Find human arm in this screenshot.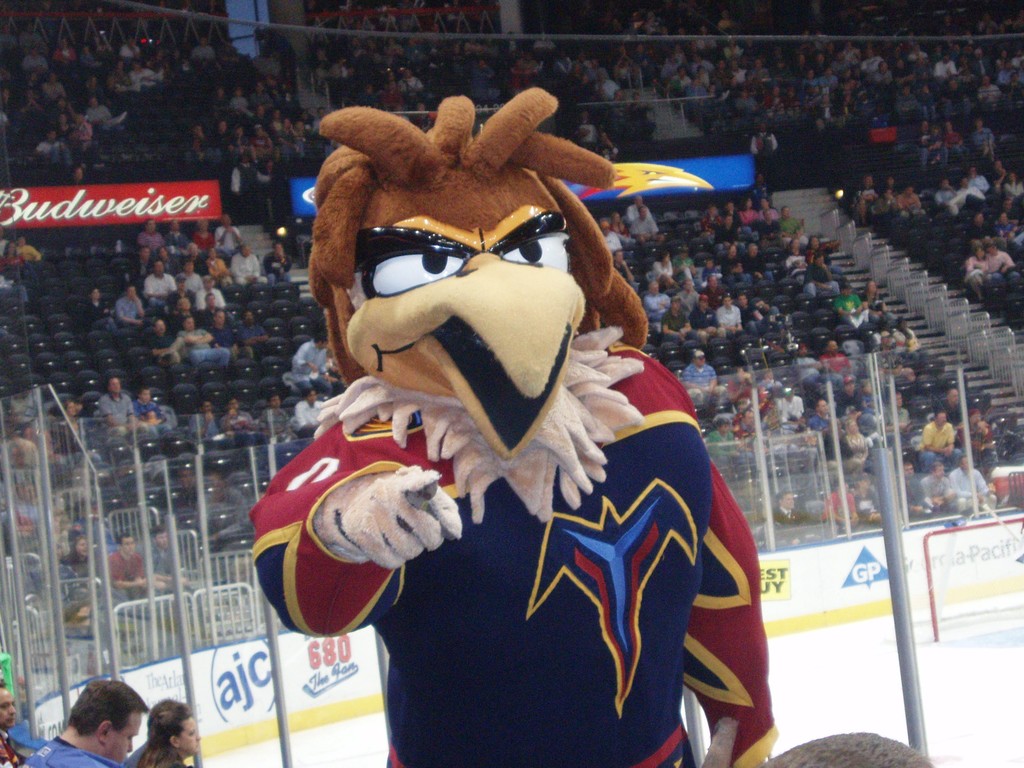
The bounding box for human arm is (left=662, top=312, right=680, bottom=340).
